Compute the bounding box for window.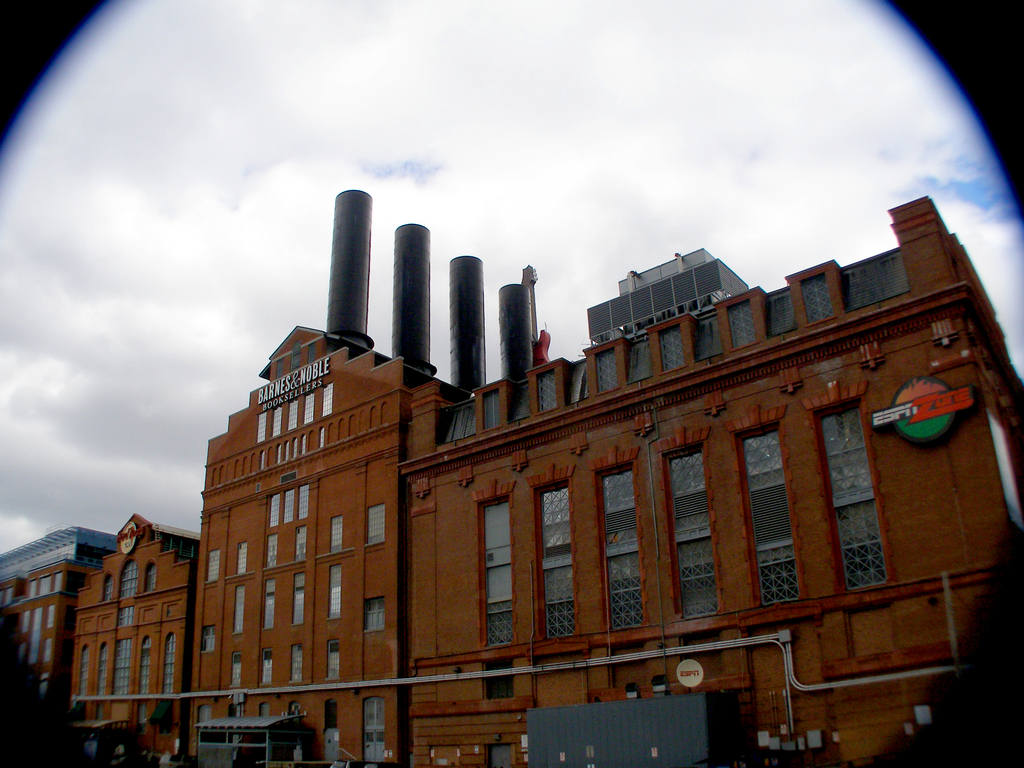
BBox(137, 636, 152, 700).
